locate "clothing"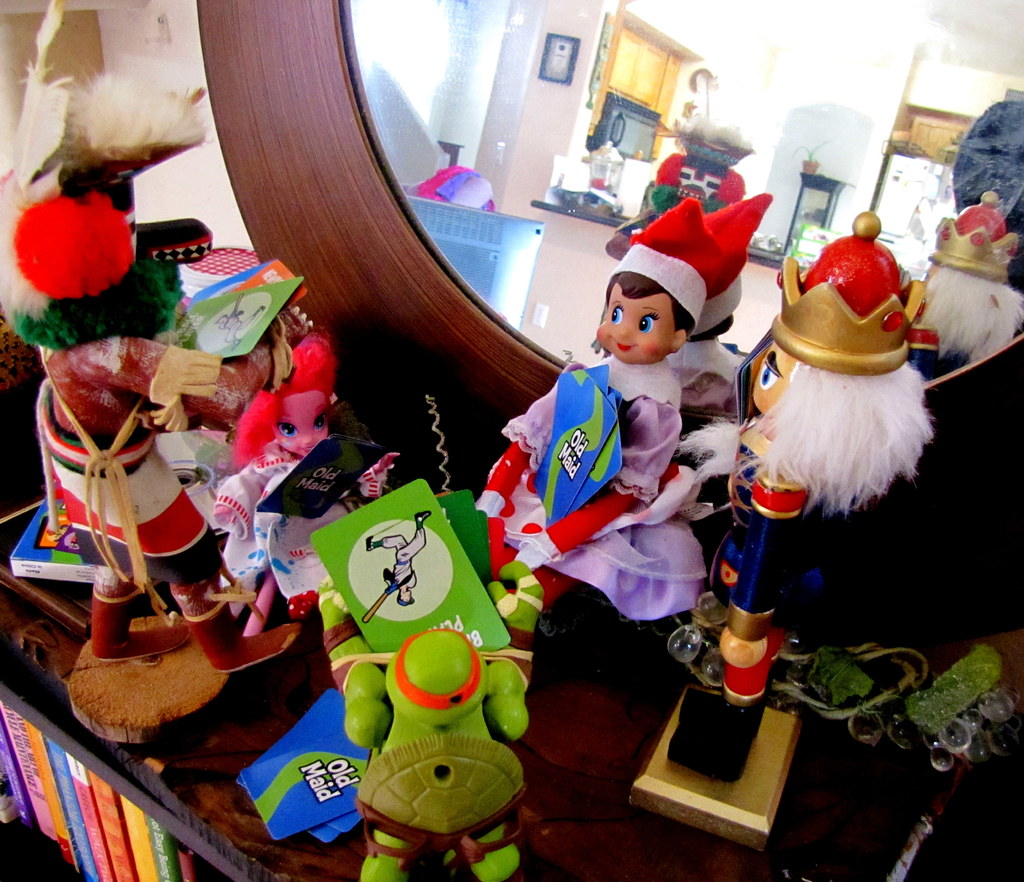
bbox(30, 327, 273, 666)
